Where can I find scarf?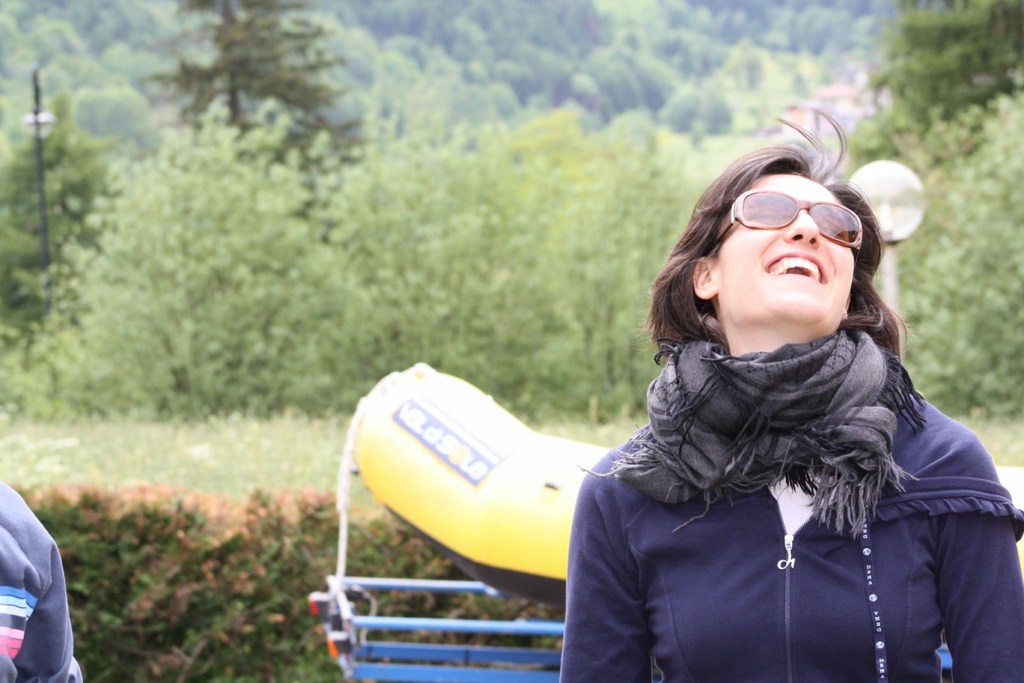
You can find it at BBox(581, 323, 929, 541).
